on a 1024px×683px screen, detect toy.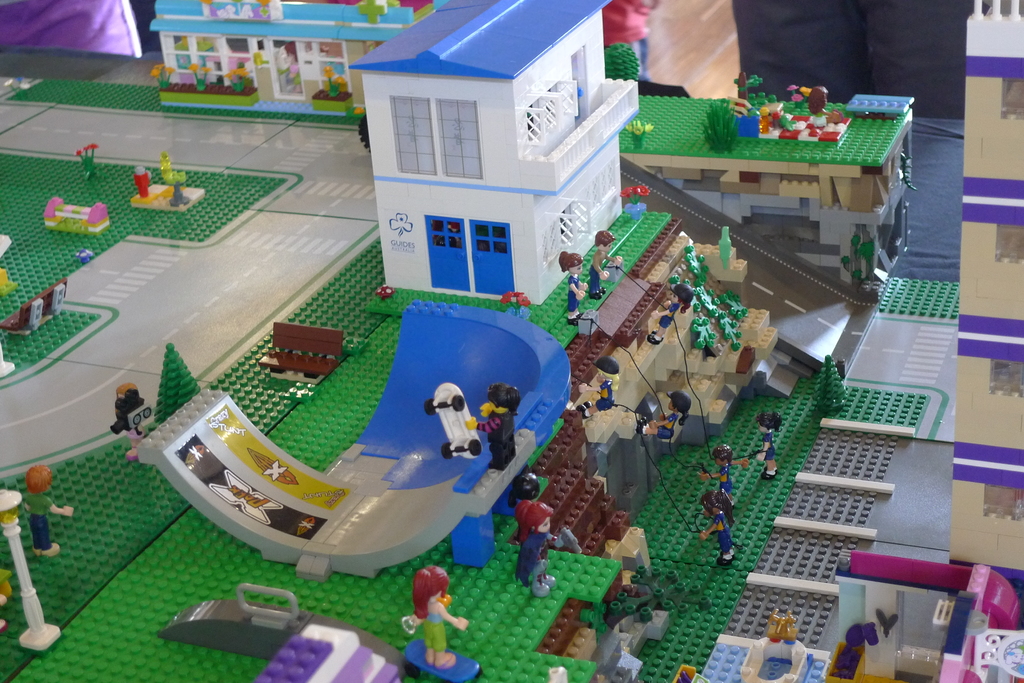
bbox(110, 382, 159, 435).
